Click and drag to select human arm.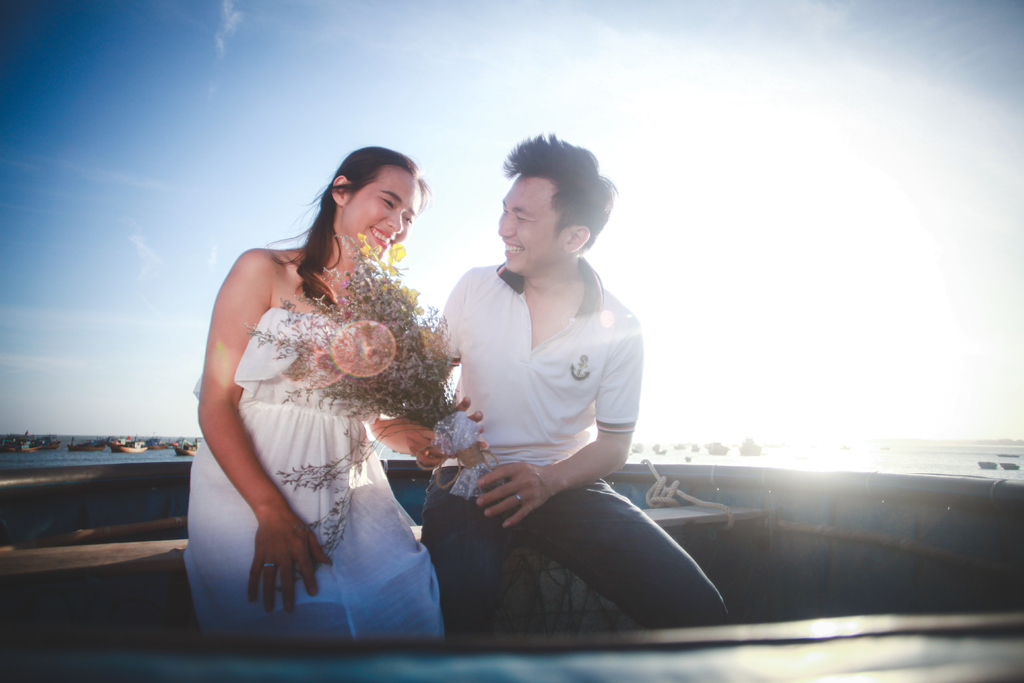
Selection: 365:268:497:462.
